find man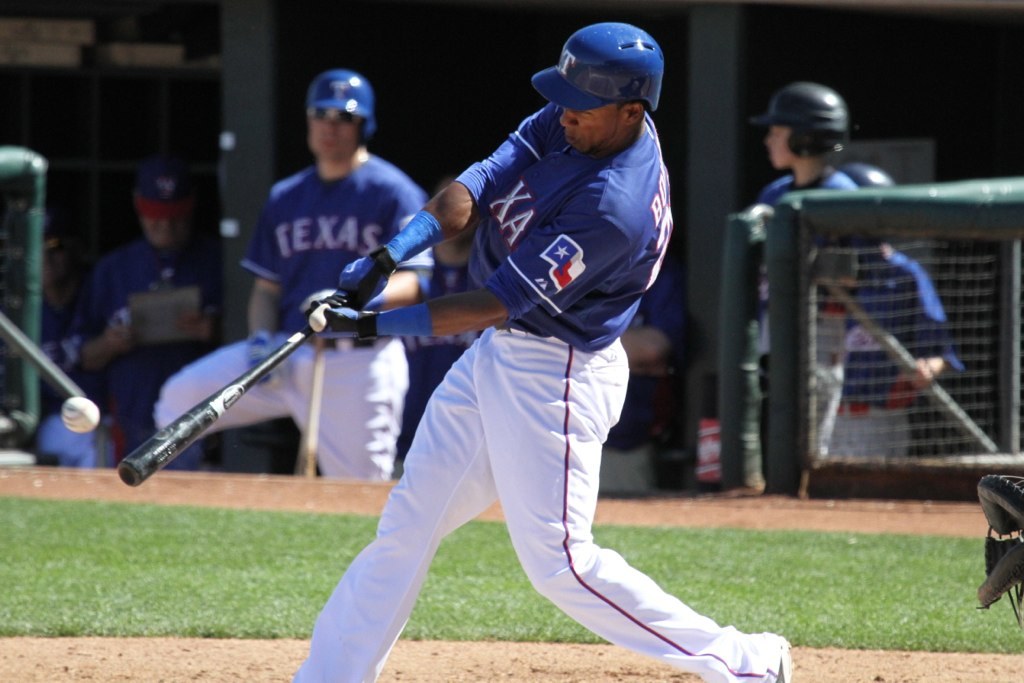
<region>16, 212, 57, 431</region>
